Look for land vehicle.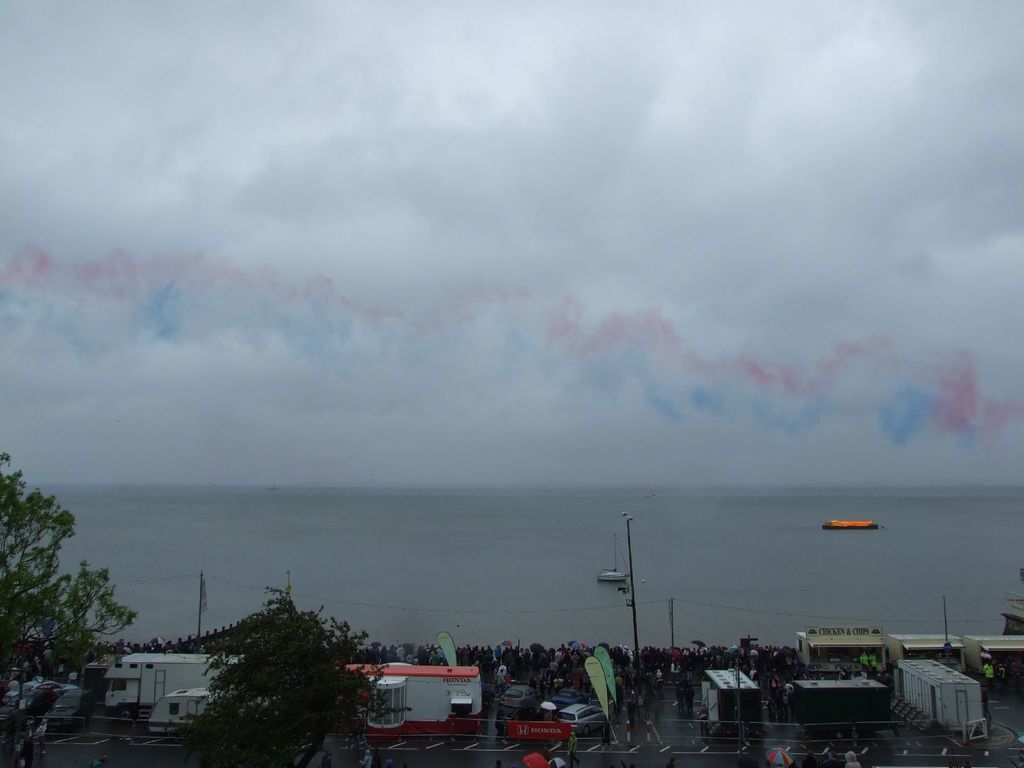
Found: (x1=551, y1=688, x2=591, y2=709).
